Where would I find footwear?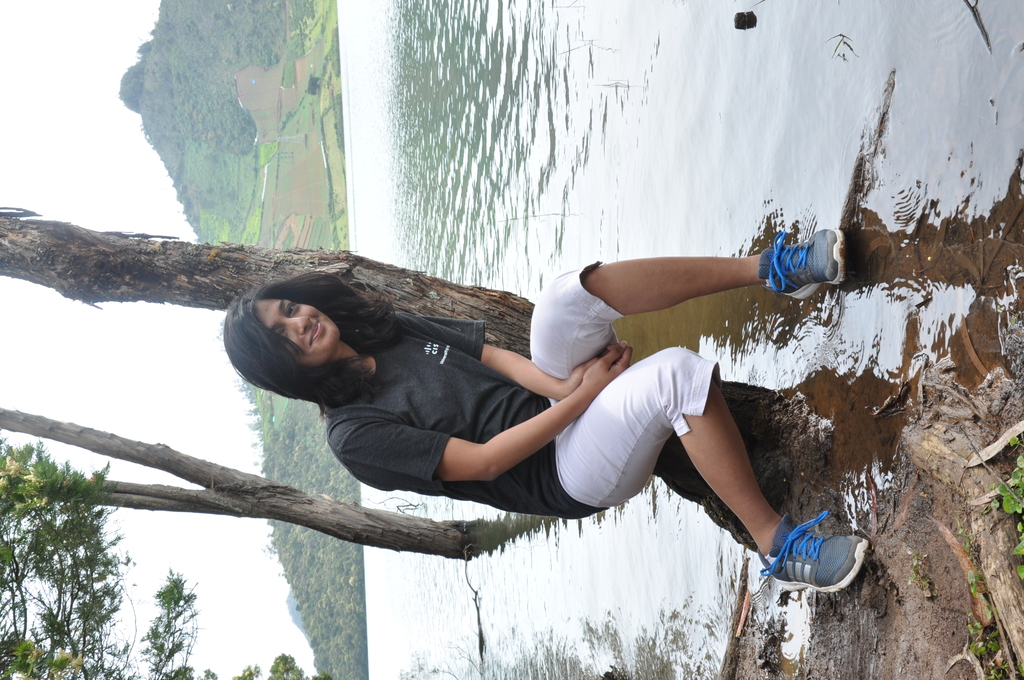
At box(751, 505, 874, 620).
